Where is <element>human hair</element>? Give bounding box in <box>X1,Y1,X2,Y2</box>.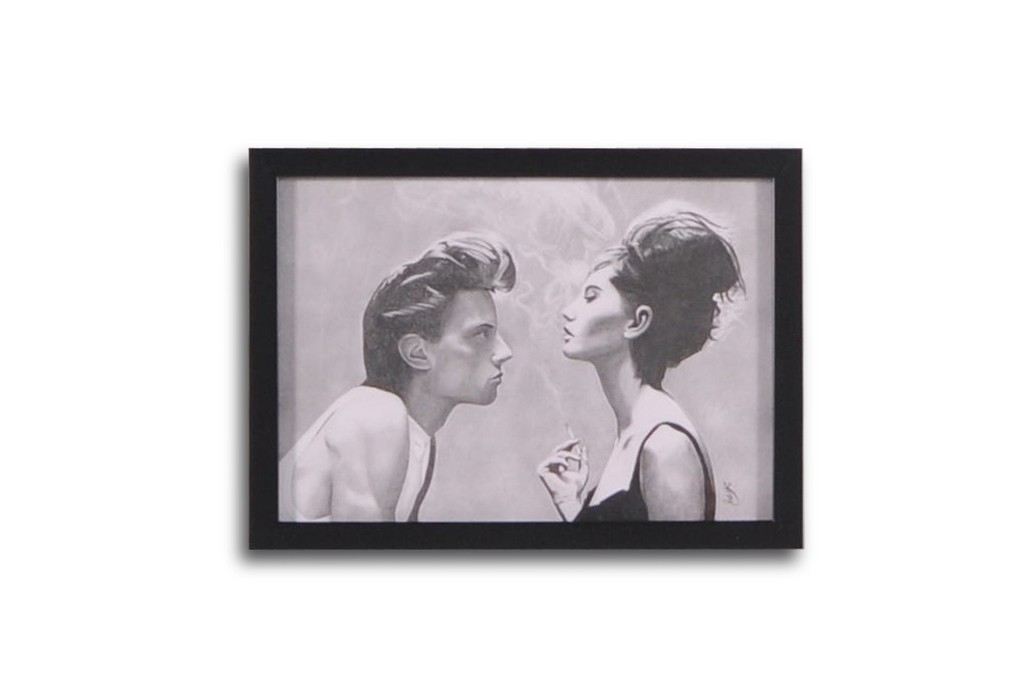
<box>358,224,516,396</box>.
